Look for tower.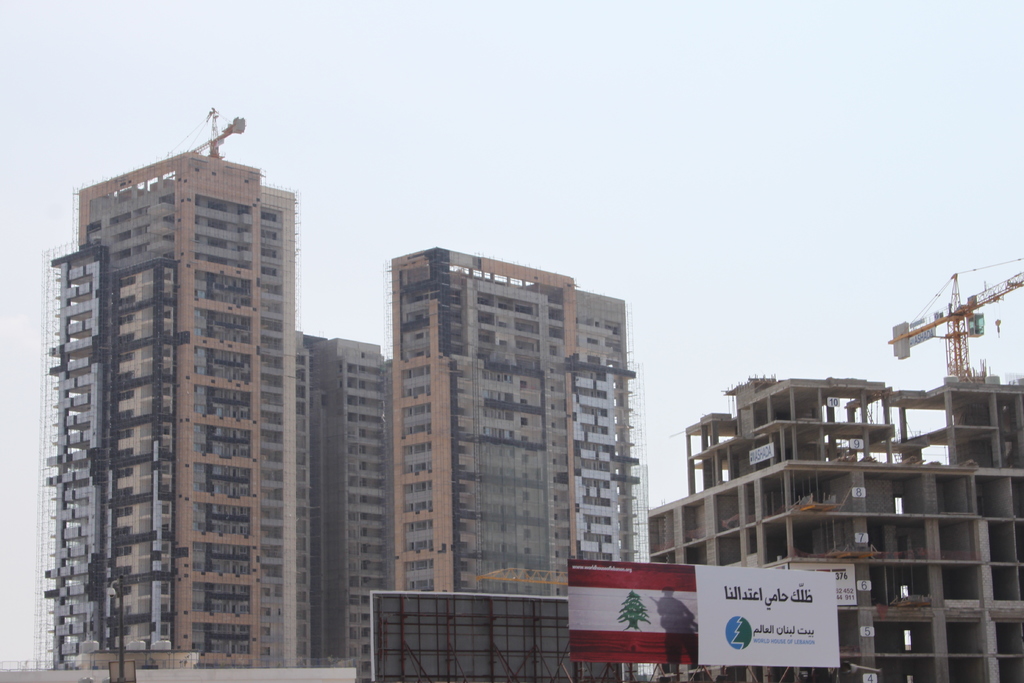
Found: box=[34, 105, 263, 682].
